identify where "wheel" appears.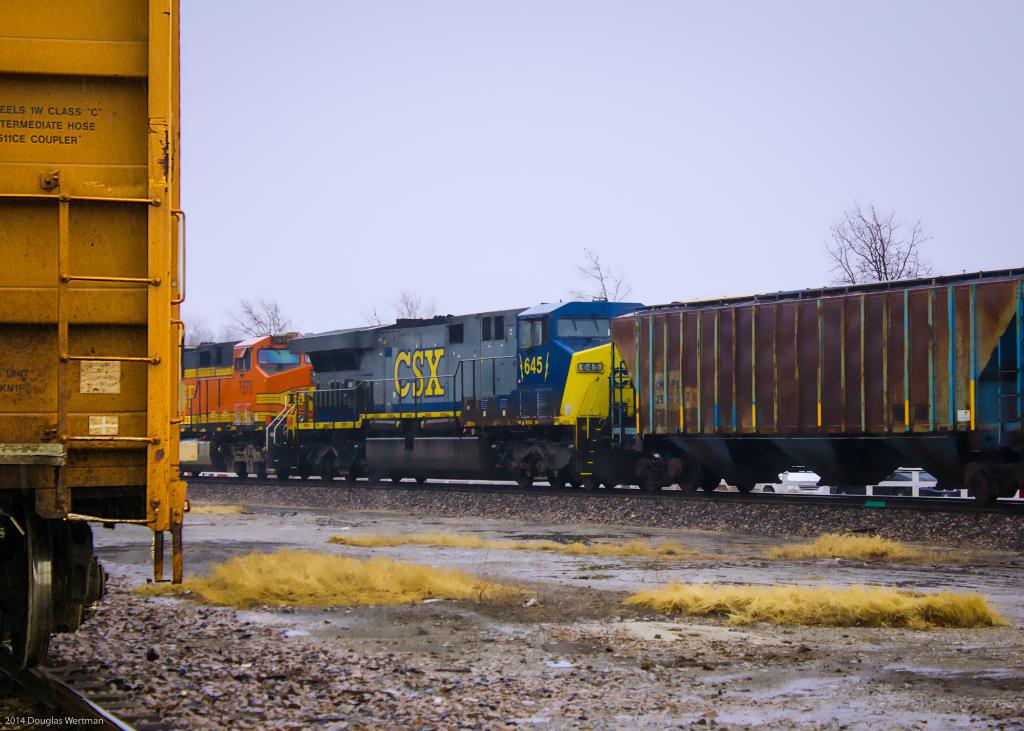
Appears at pyautogui.locateOnScreen(255, 472, 268, 481).
